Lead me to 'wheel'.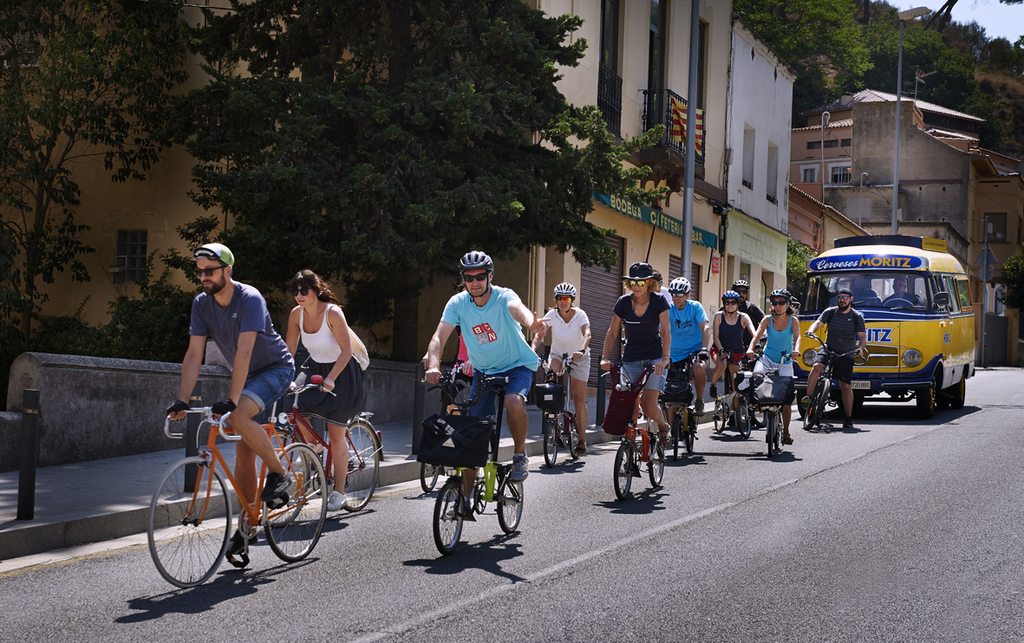
Lead to (685, 411, 697, 453).
